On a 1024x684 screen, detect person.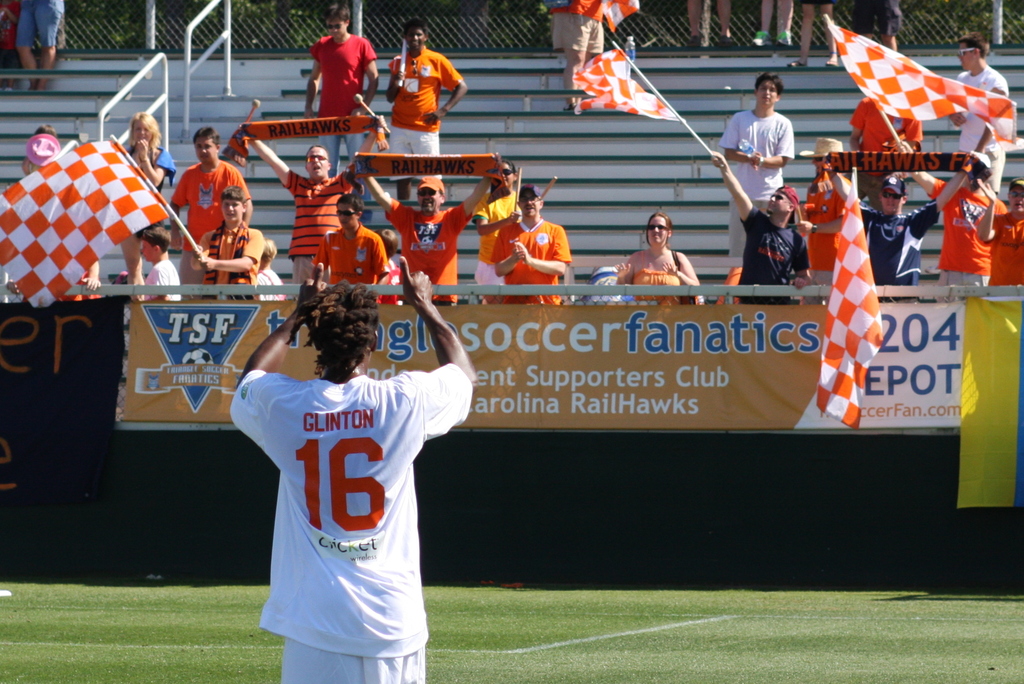
detection(893, 138, 1009, 301).
